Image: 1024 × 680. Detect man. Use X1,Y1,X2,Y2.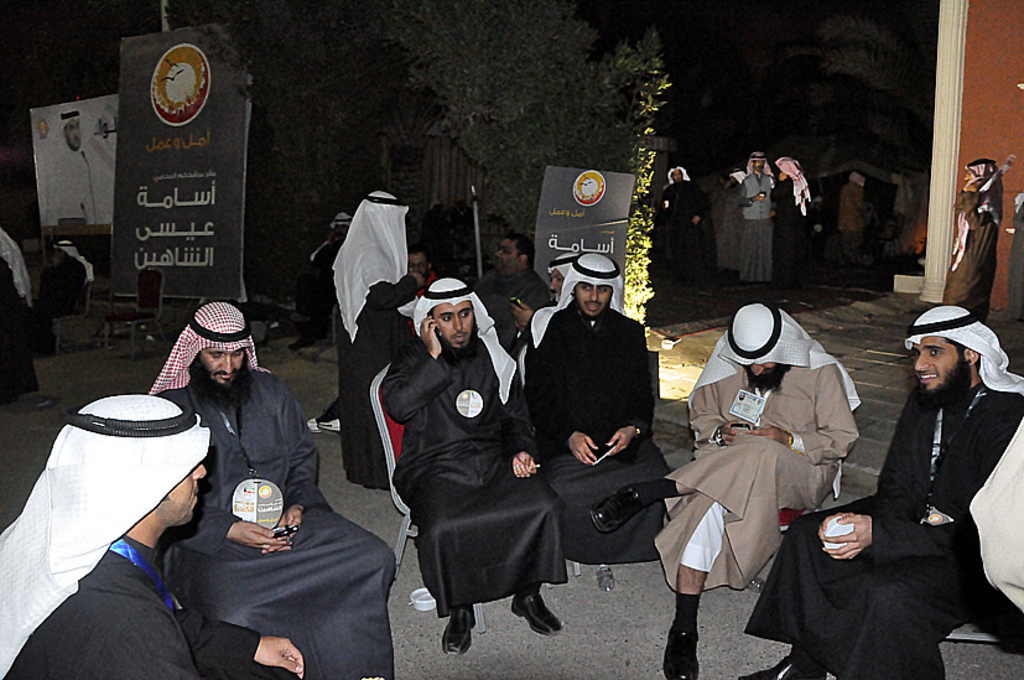
140,302,397,679.
